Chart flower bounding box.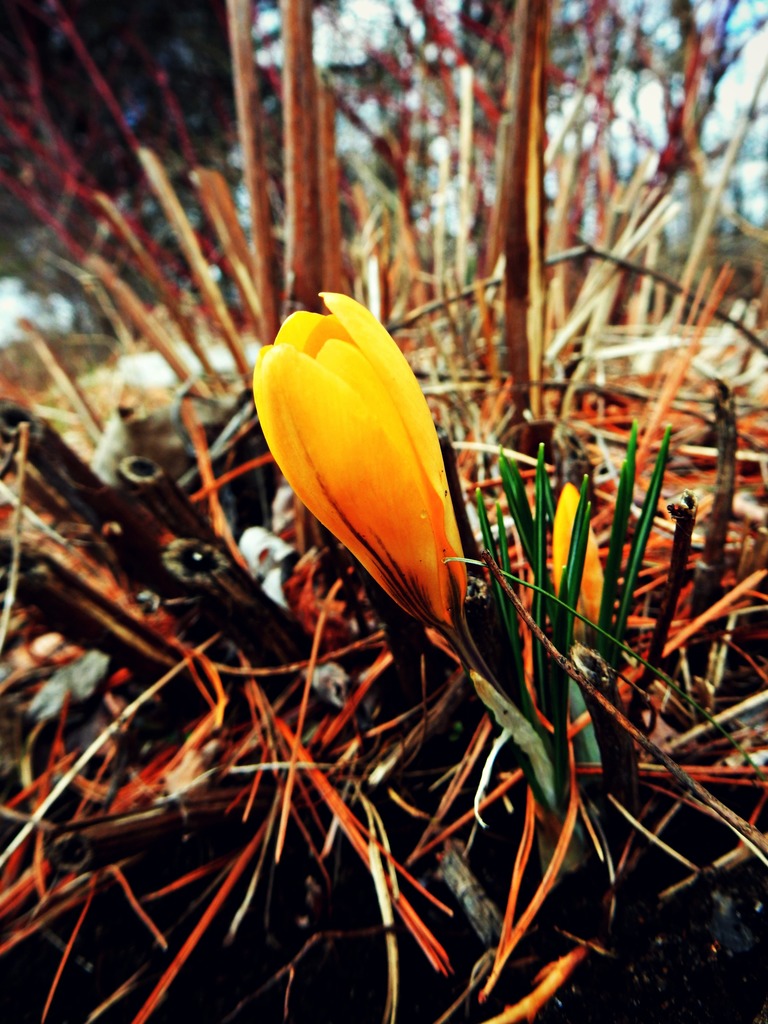
Charted: Rect(554, 483, 604, 643).
